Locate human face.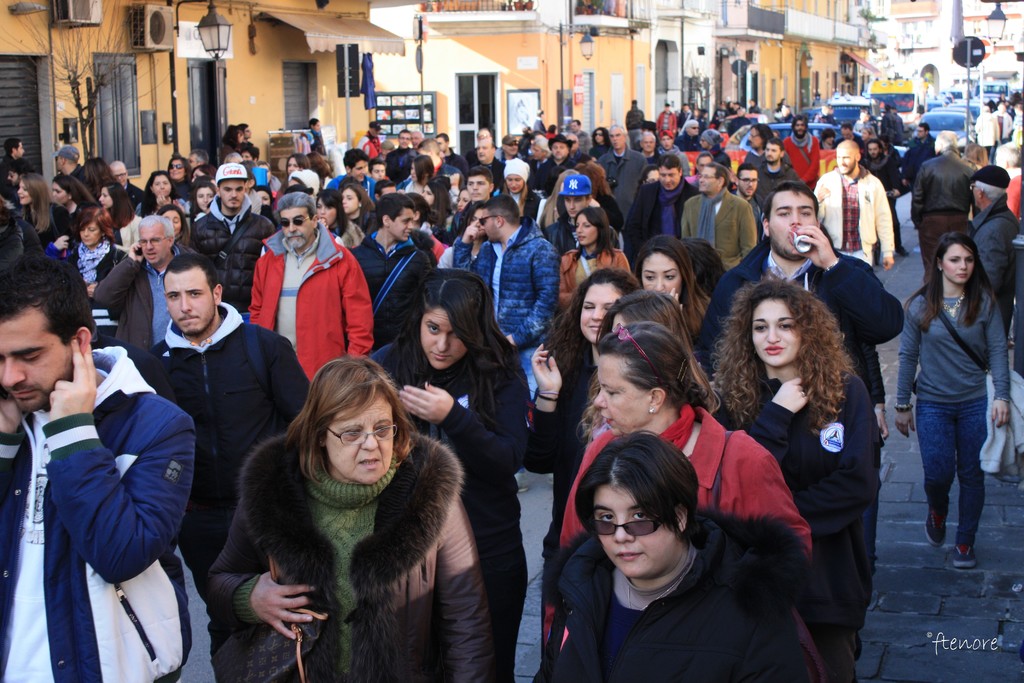
Bounding box: 664:135:675:149.
